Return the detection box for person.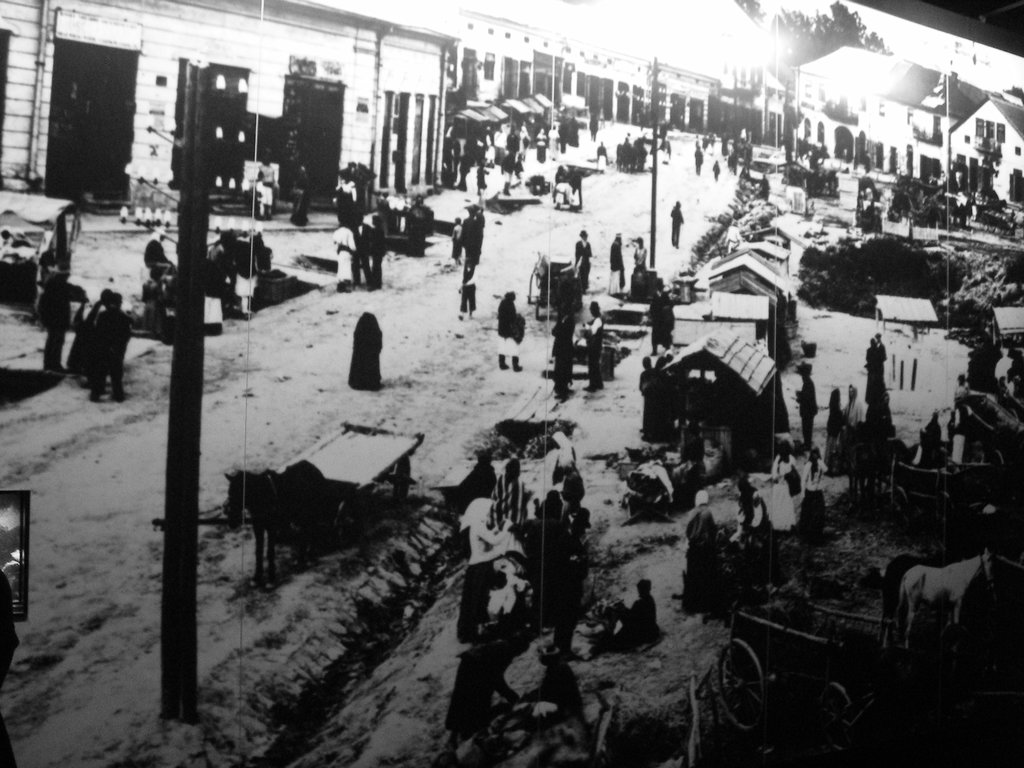
495/290/529/380.
